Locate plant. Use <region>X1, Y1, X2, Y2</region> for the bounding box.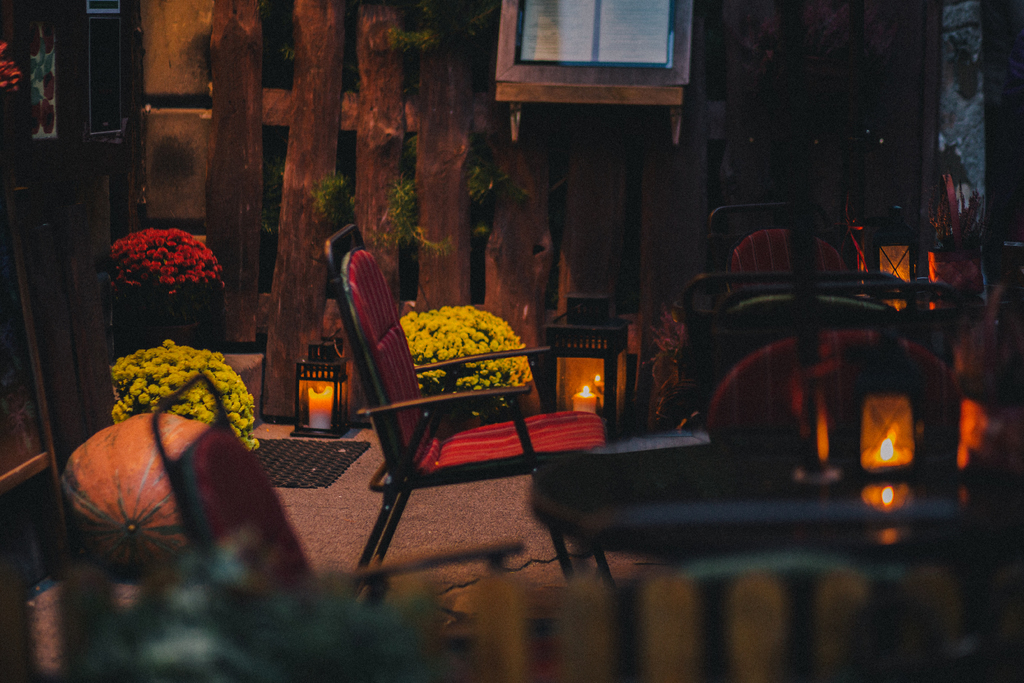
<region>634, 292, 685, 432</region>.
